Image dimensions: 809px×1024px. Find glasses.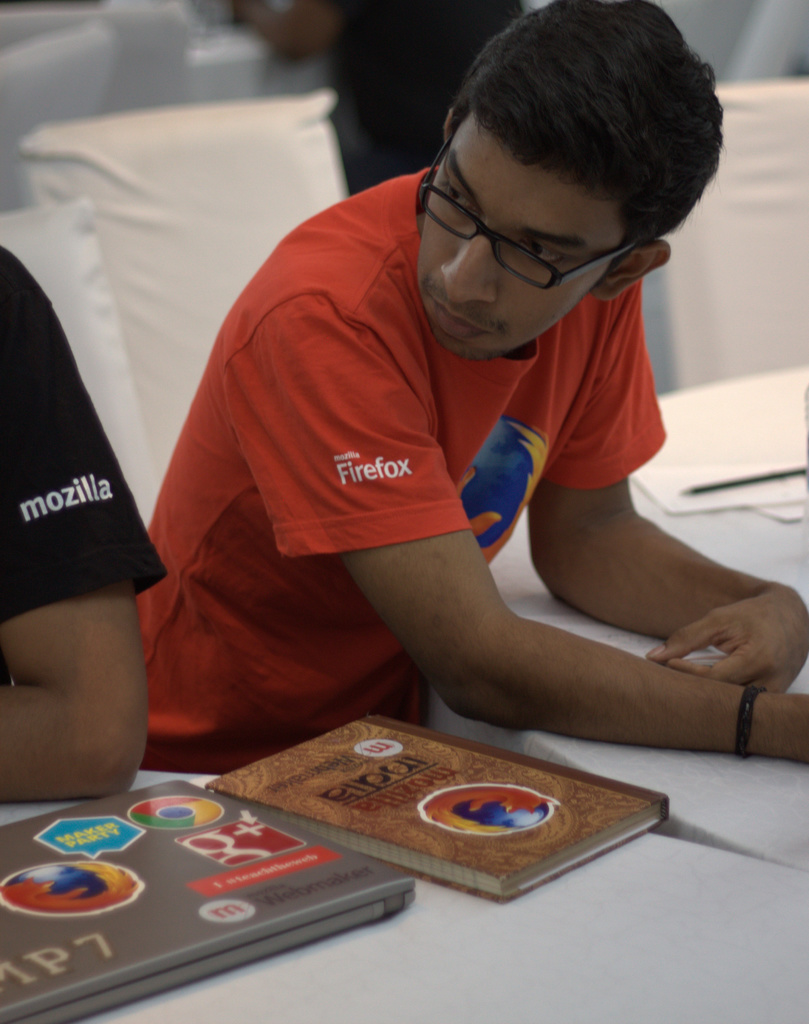
{"x1": 415, "y1": 180, "x2": 671, "y2": 282}.
